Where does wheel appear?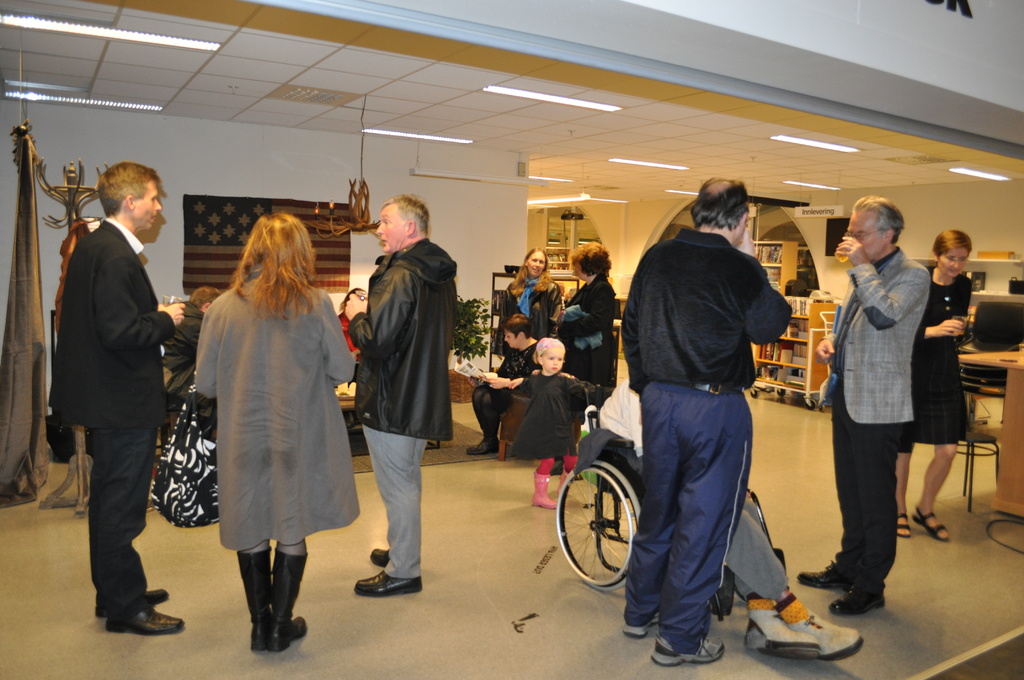
Appears at crop(820, 405, 825, 413).
